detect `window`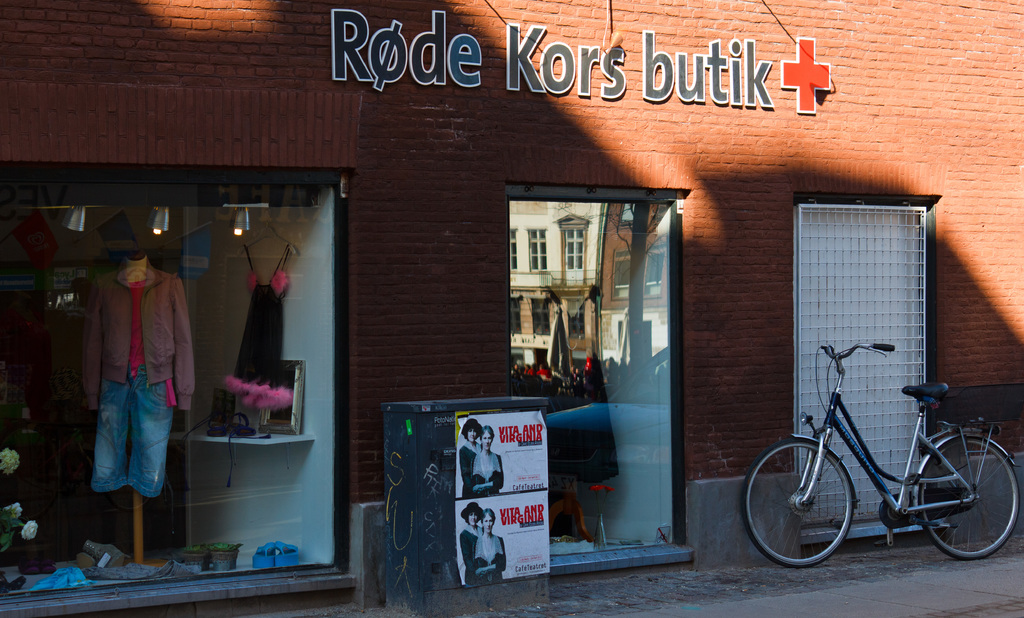
{"left": 529, "top": 230, "right": 550, "bottom": 271}
